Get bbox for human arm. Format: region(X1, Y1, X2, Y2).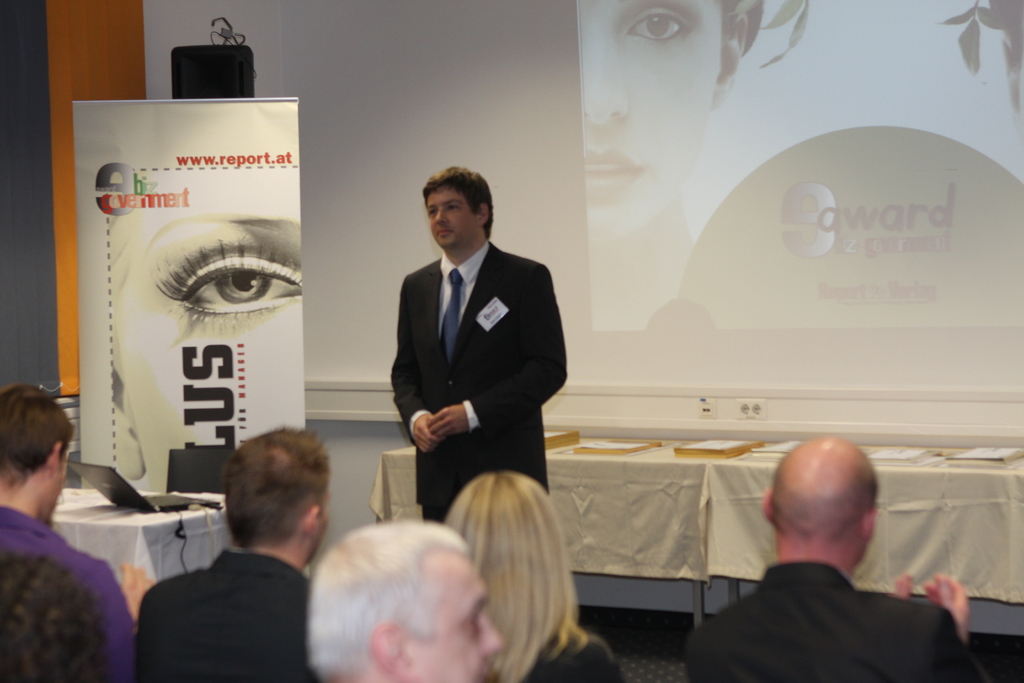
region(427, 263, 566, 440).
